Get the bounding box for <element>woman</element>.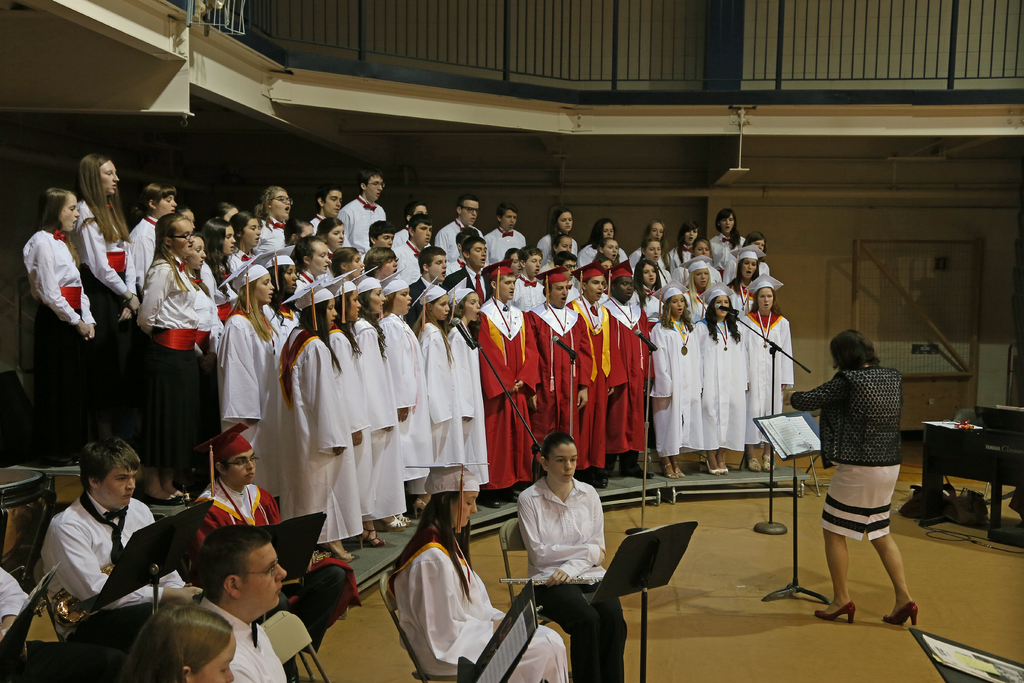
pyautogui.locateOnScreen(68, 147, 134, 344).
